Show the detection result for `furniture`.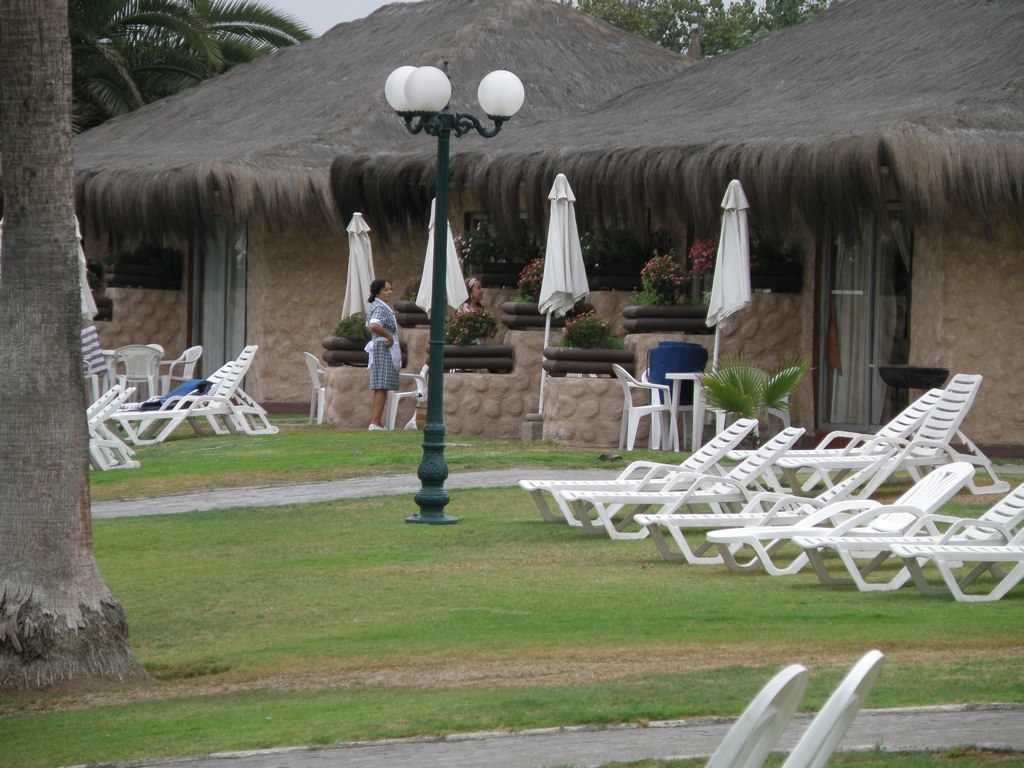
(692, 367, 760, 446).
